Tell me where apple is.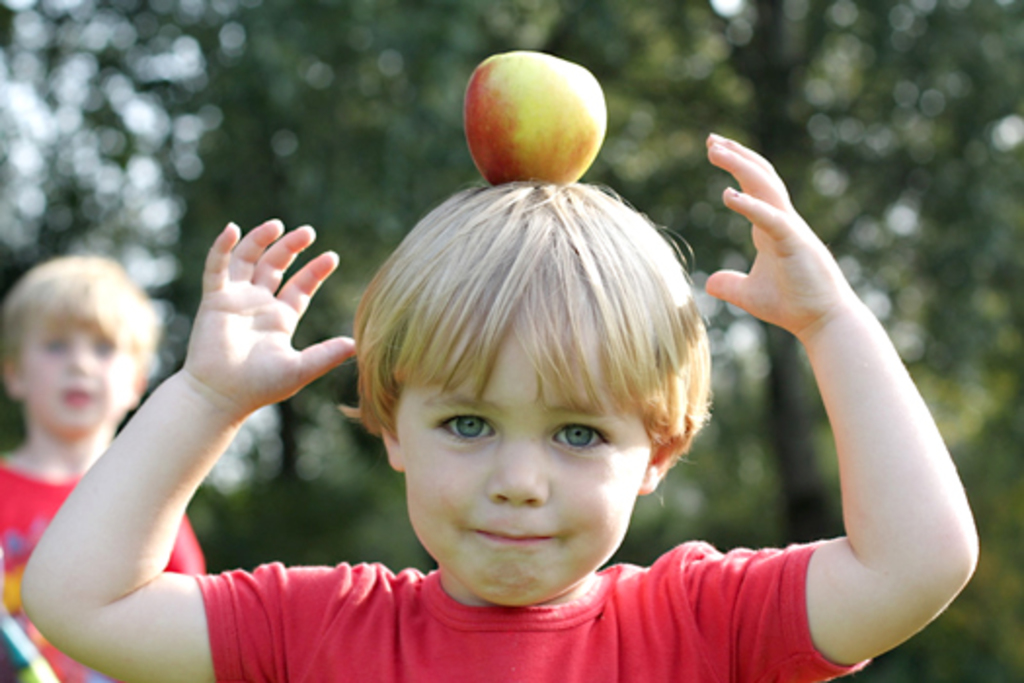
apple is at <bbox>454, 49, 610, 183</bbox>.
